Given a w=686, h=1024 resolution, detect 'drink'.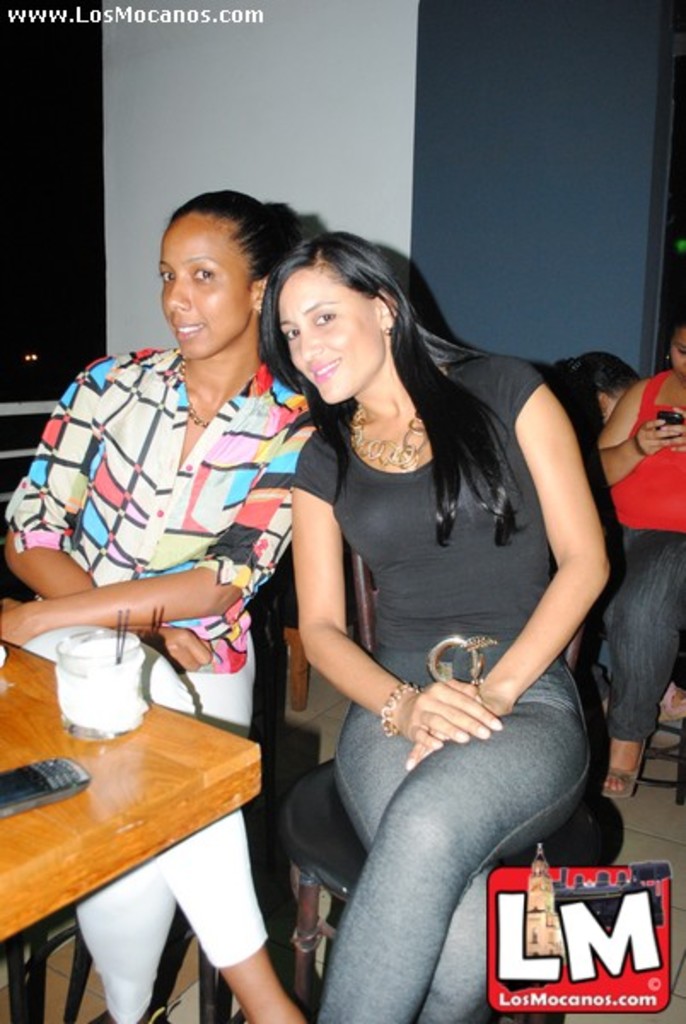
detection(55, 633, 148, 739).
